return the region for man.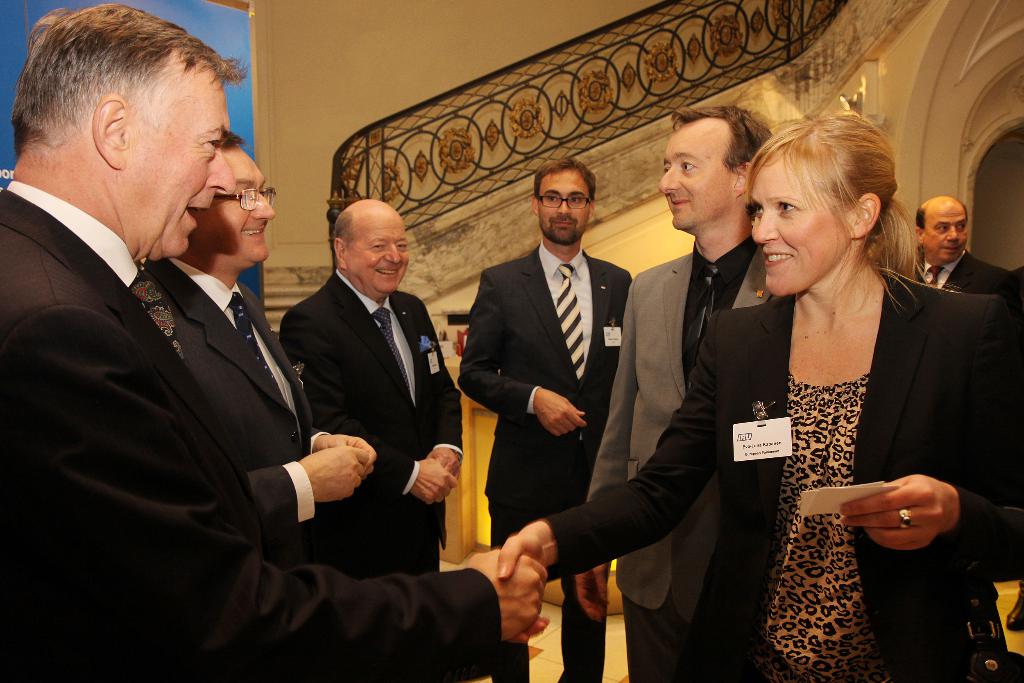
region(911, 193, 1005, 298).
